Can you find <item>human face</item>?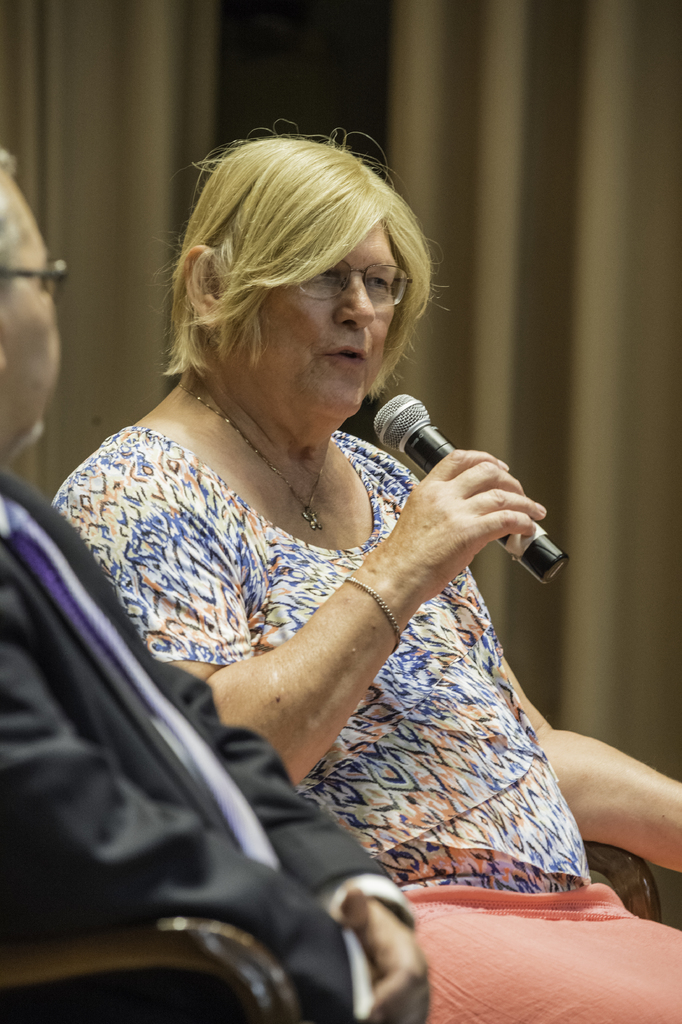
Yes, bounding box: 3:198:59:435.
